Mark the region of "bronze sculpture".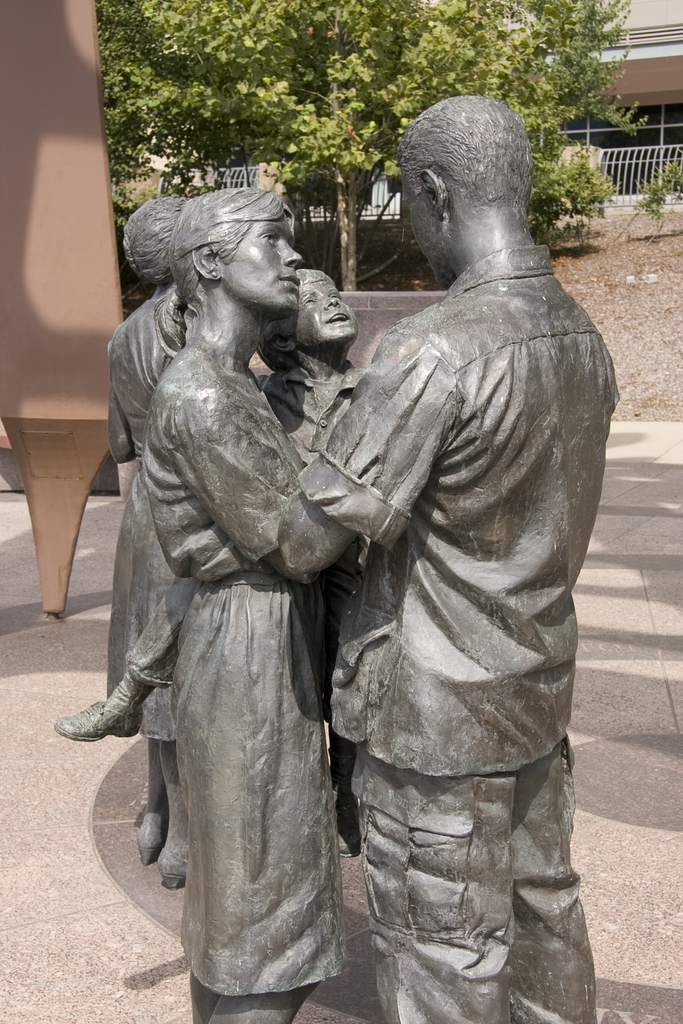
Region: detection(300, 94, 616, 1023).
